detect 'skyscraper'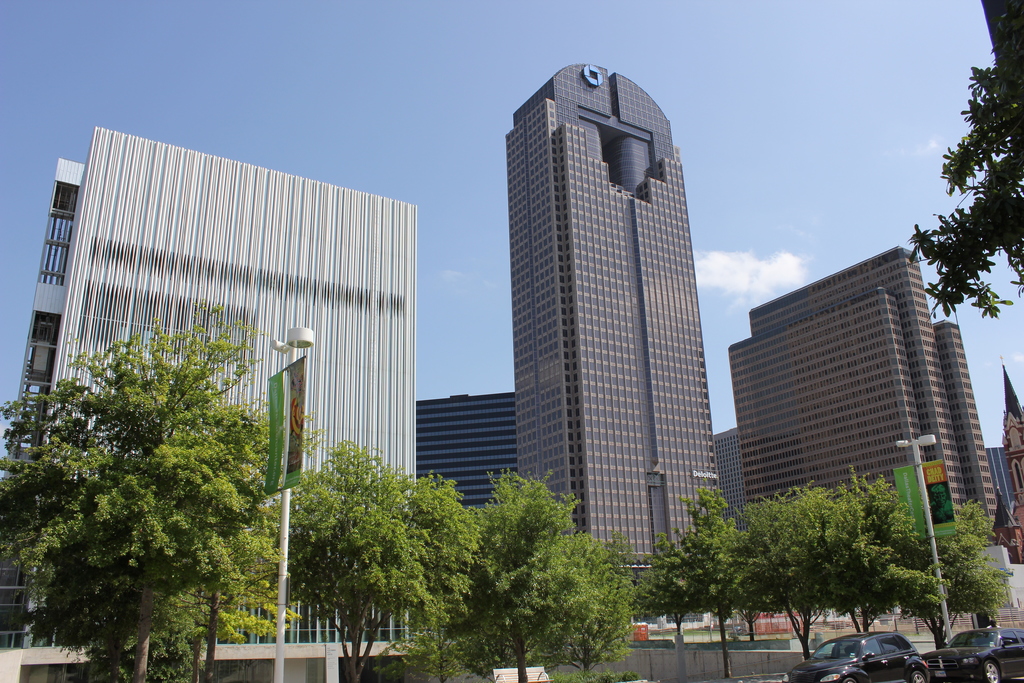
730,243,1017,611
